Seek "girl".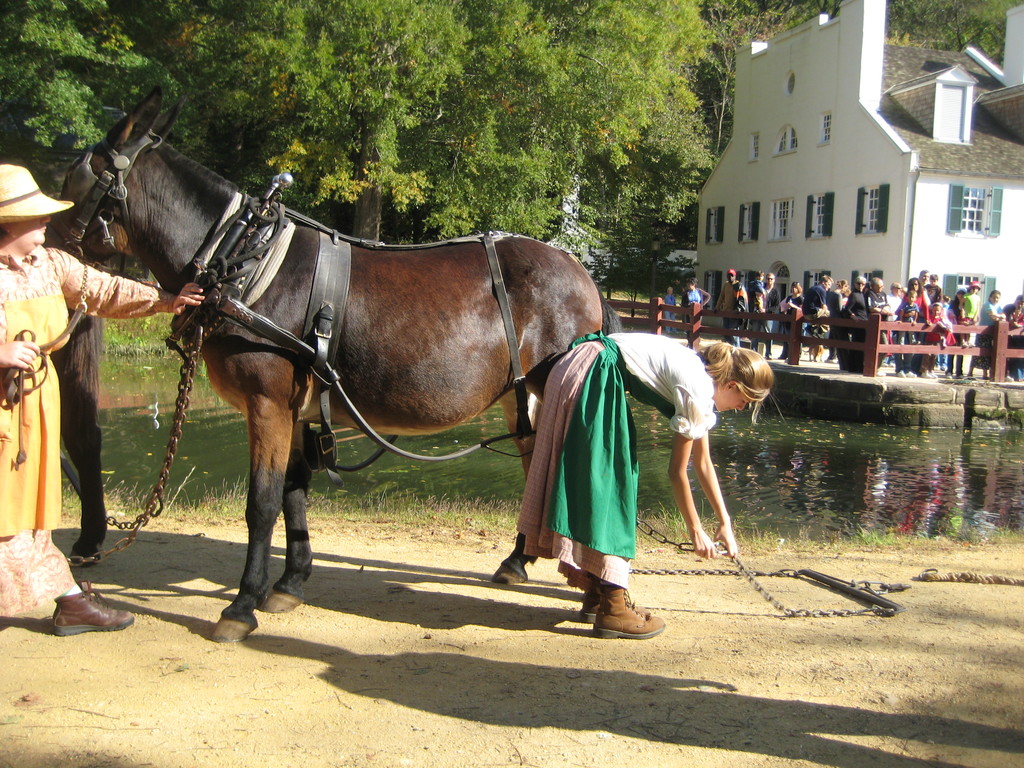
<bbox>947, 285, 966, 380</bbox>.
